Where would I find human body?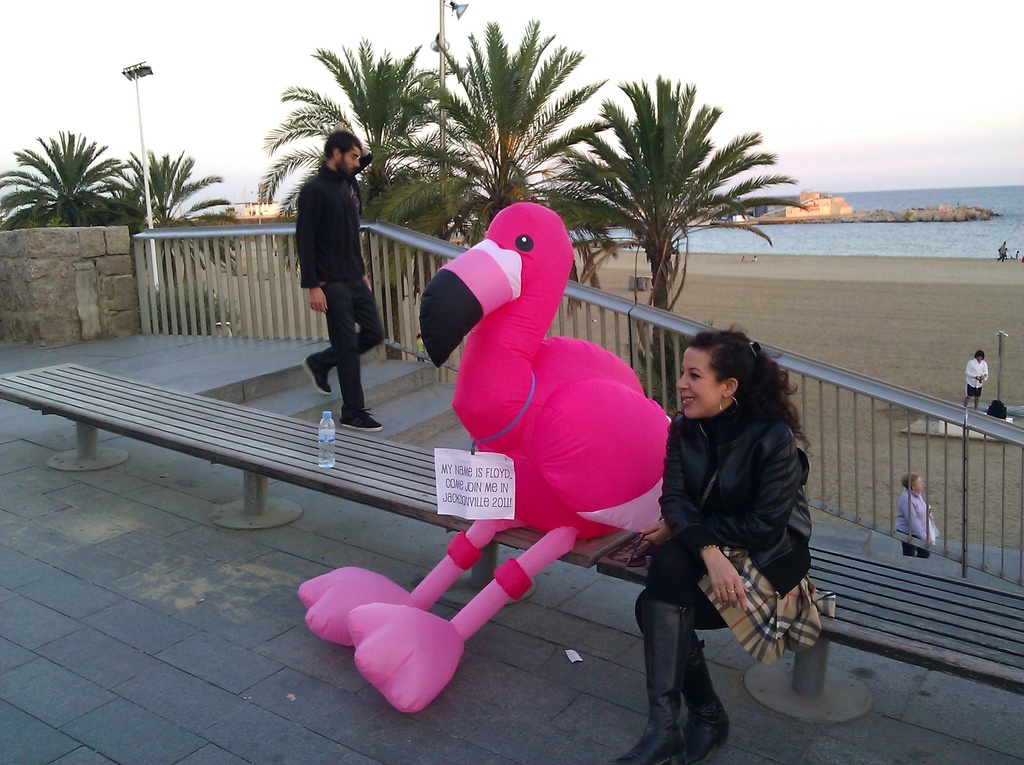
At select_region(895, 467, 932, 561).
